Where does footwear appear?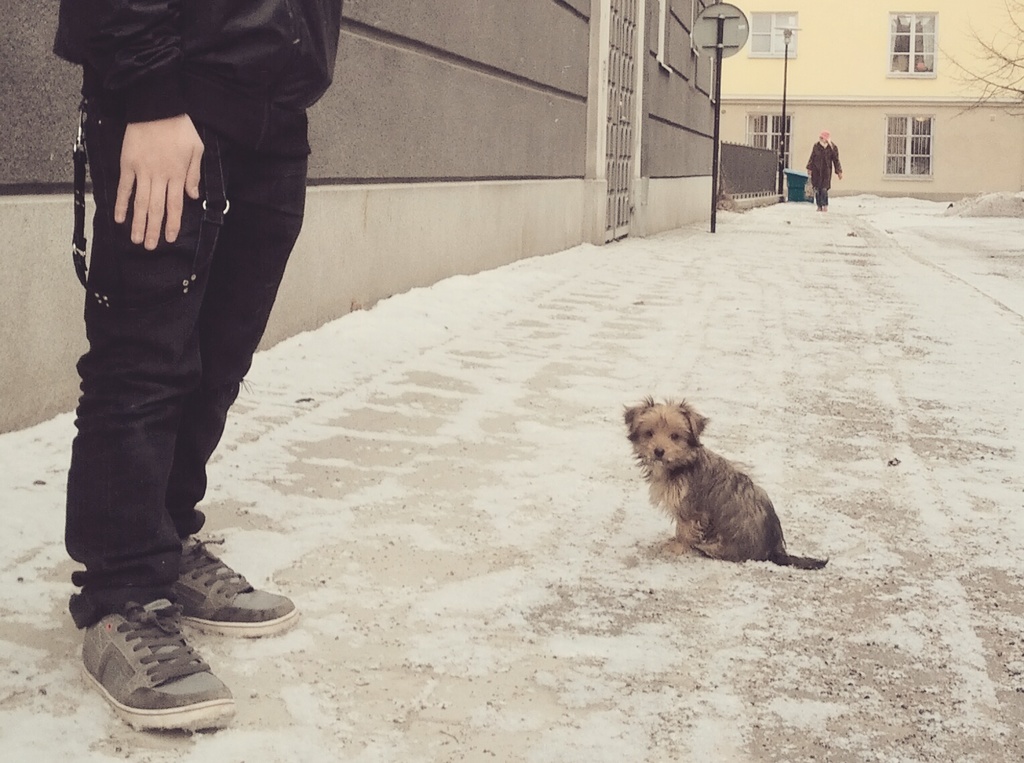
Appears at bbox=[69, 596, 257, 722].
